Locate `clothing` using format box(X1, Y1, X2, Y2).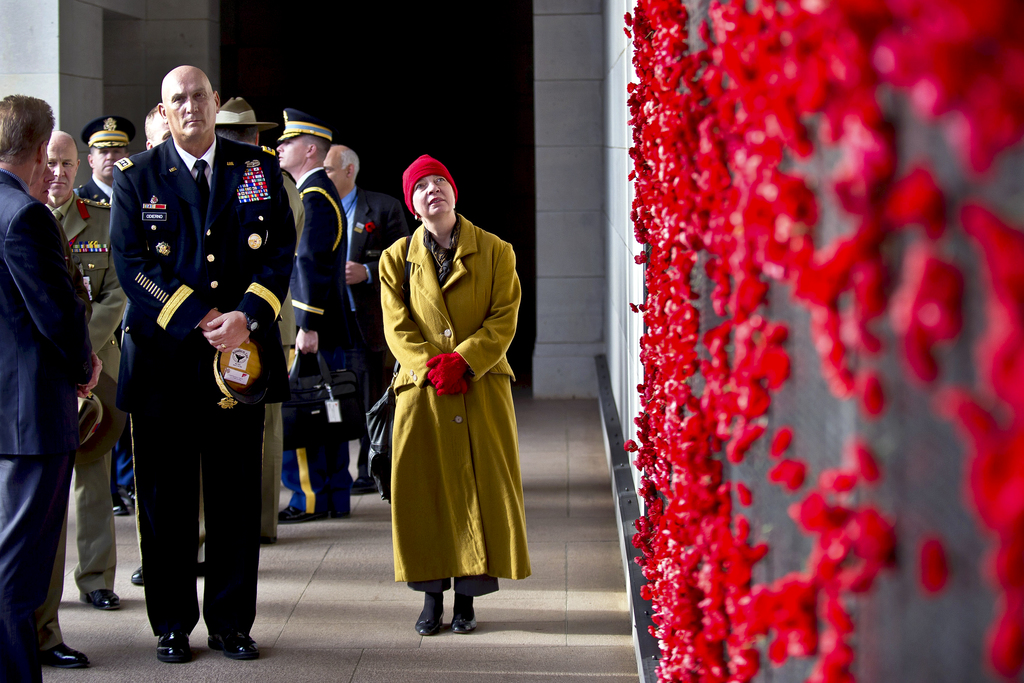
box(77, 176, 127, 493).
